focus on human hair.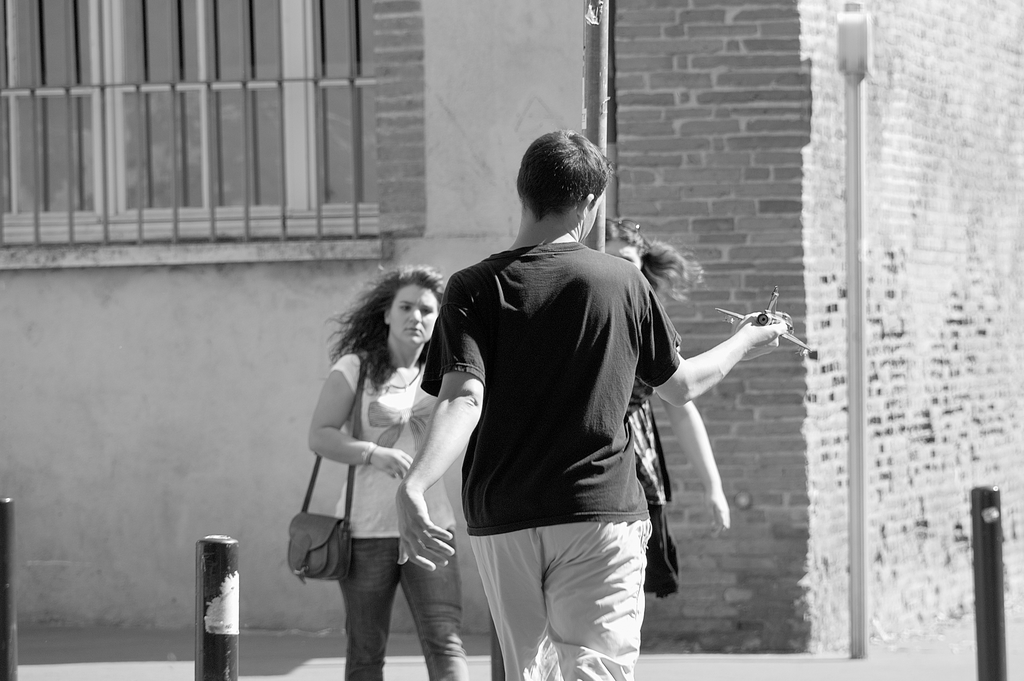
Focused at 520:129:614:228.
